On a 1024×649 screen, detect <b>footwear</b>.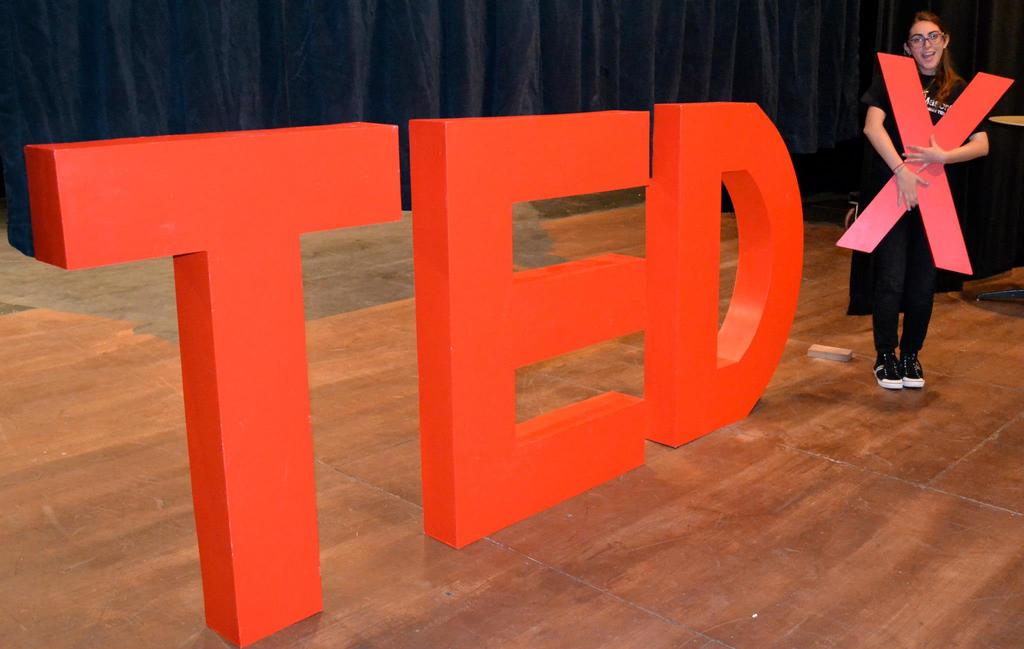
<box>900,353,926,389</box>.
